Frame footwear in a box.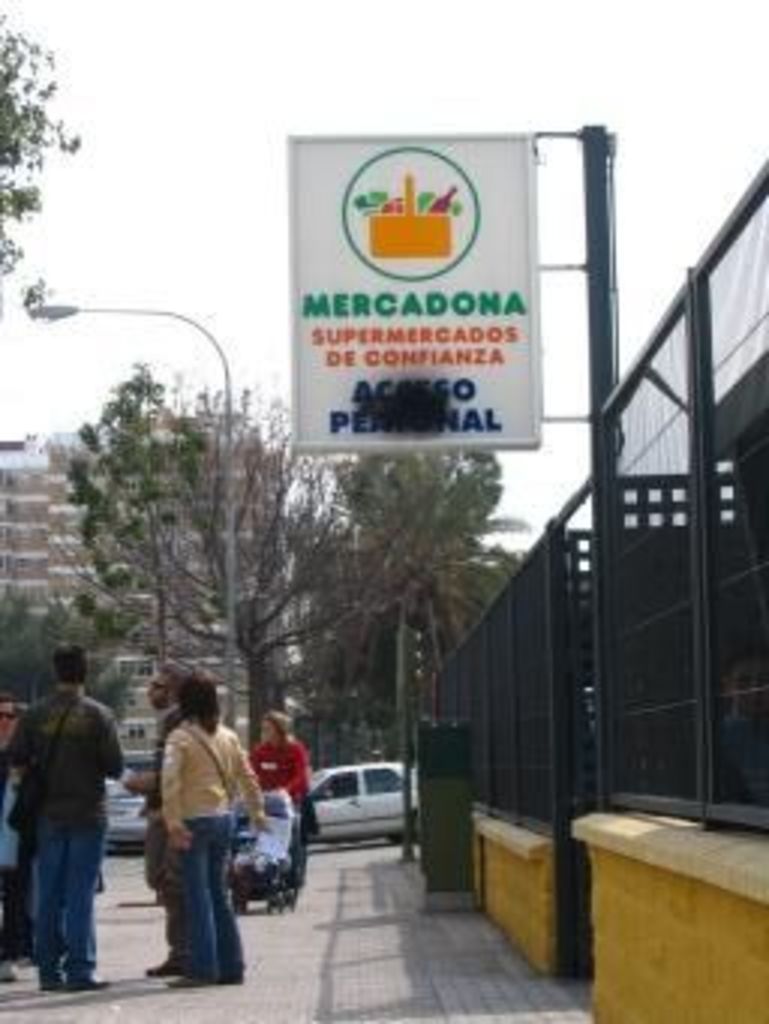
{"left": 42, "top": 973, "right": 69, "bottom": 994}.
